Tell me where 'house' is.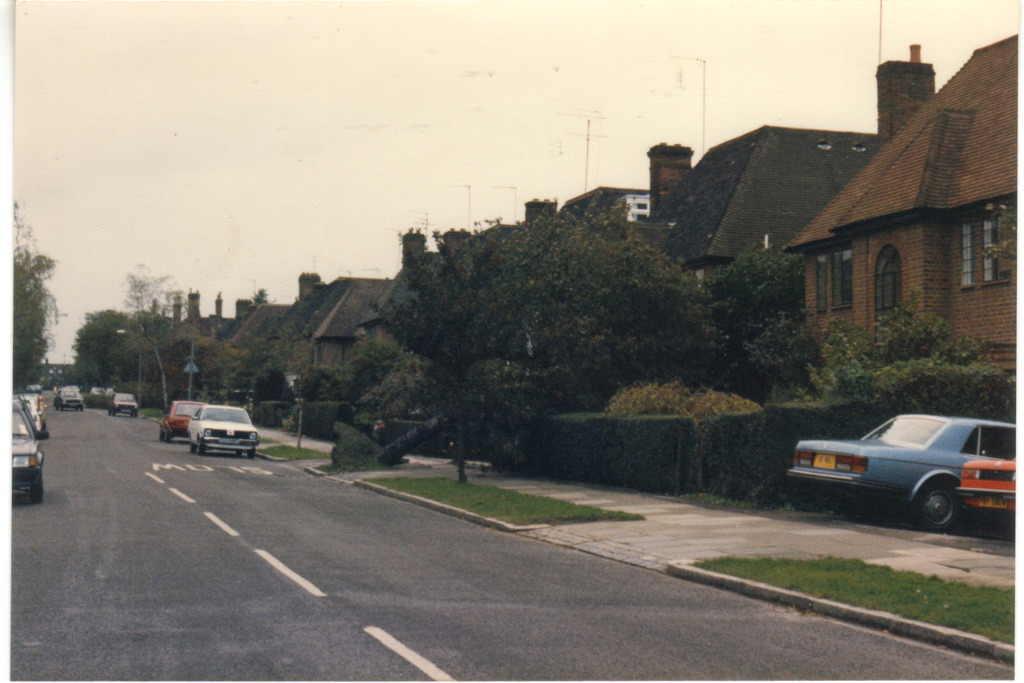
'house' is at 616/43/939/290.
